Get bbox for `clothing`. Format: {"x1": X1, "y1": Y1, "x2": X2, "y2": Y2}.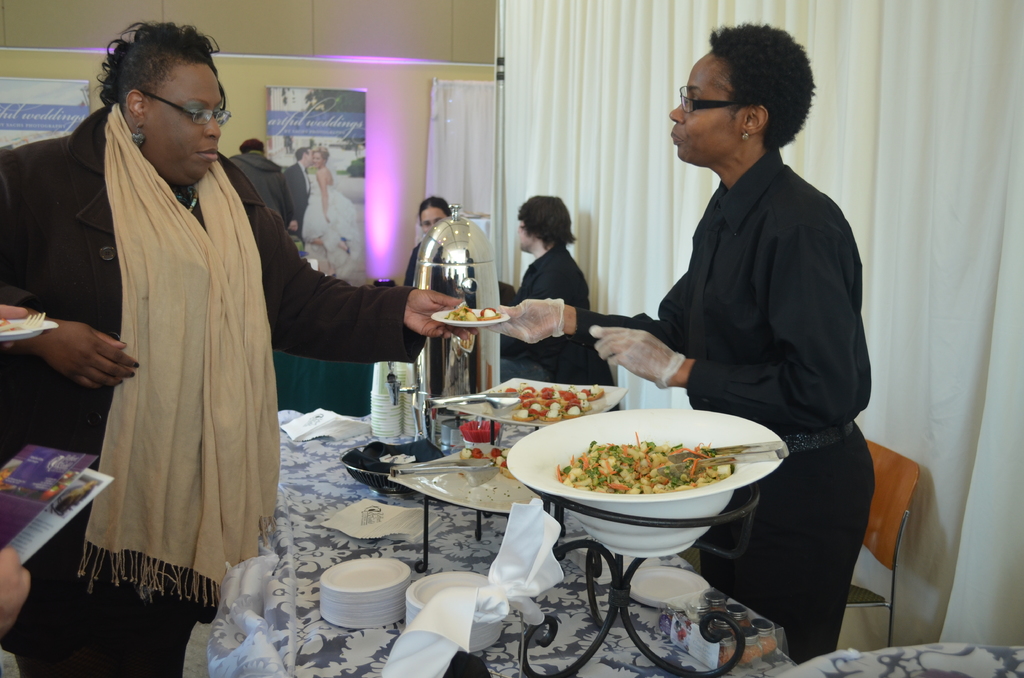
{"x1": 0, "y1": 100, "x2": 409, "y2": 677}.
